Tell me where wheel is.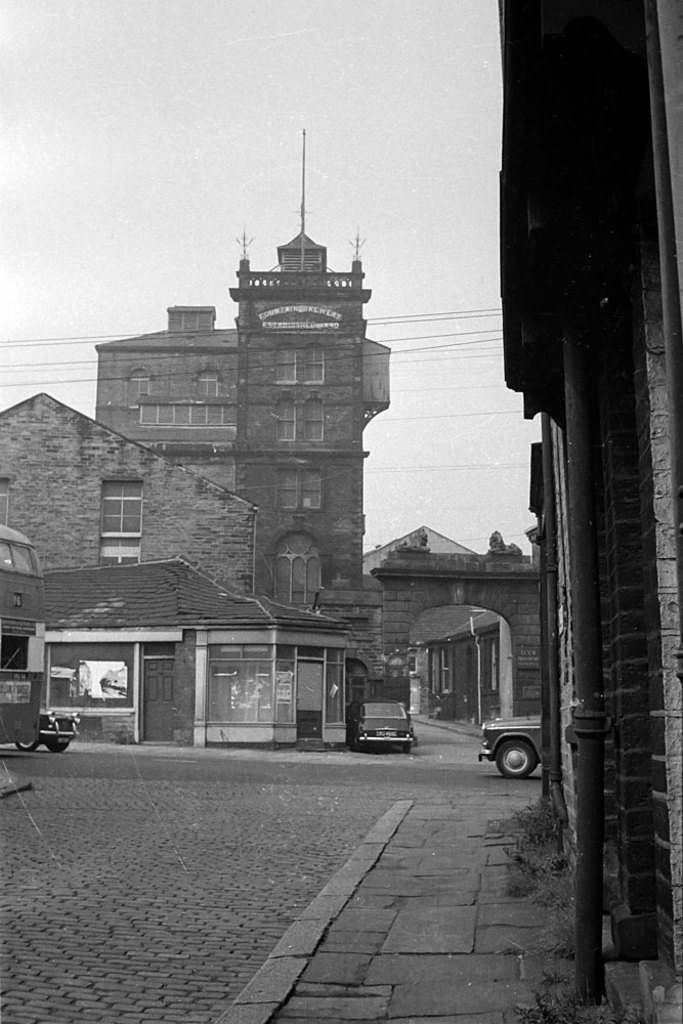
wheel is at [495, 735, 542, 779].
